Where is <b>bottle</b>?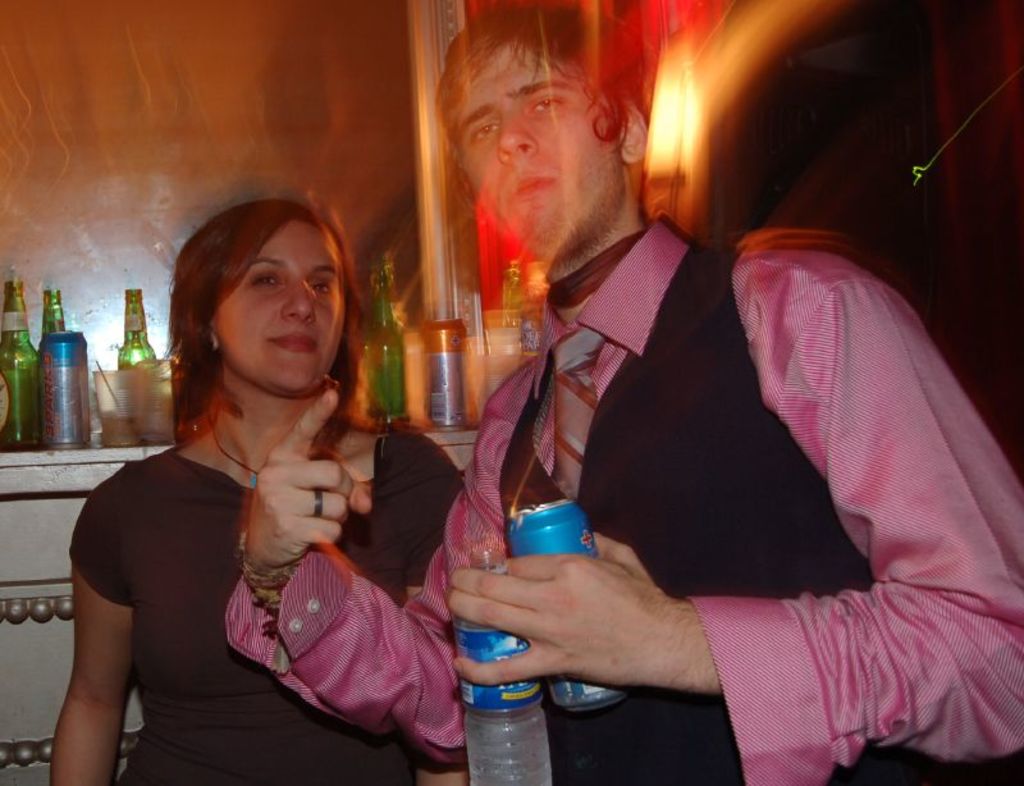
<region>366, 269, 406, 411</region>.
